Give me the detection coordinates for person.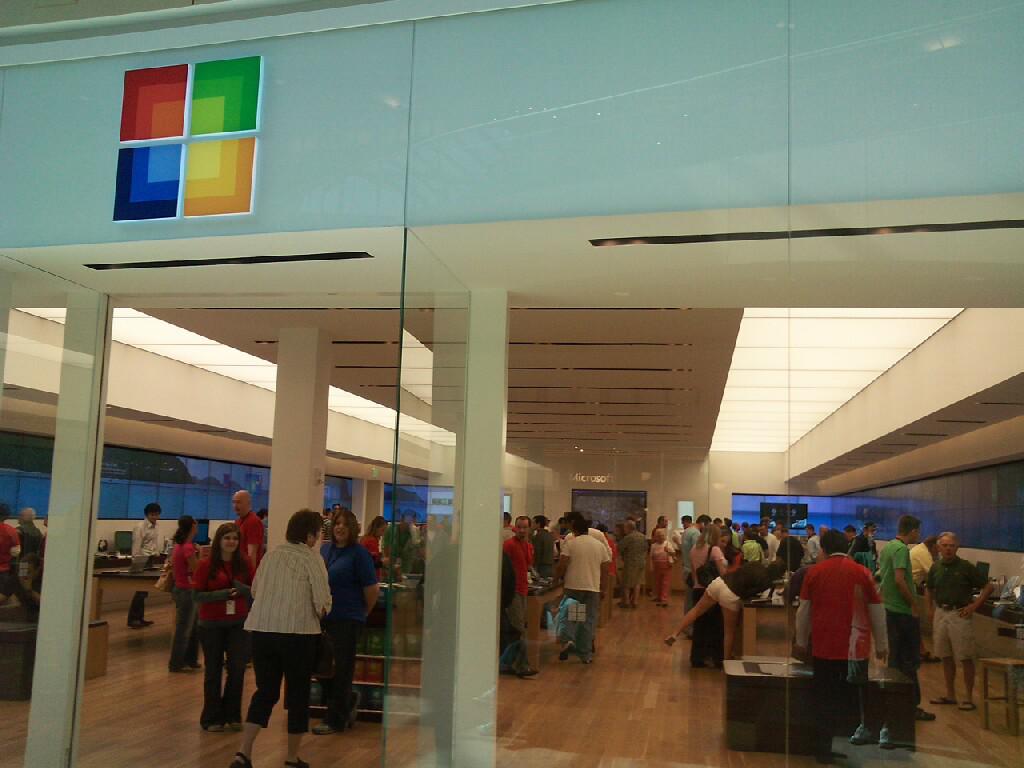
[x1=357, y1=518, x2=388, y2=586].
